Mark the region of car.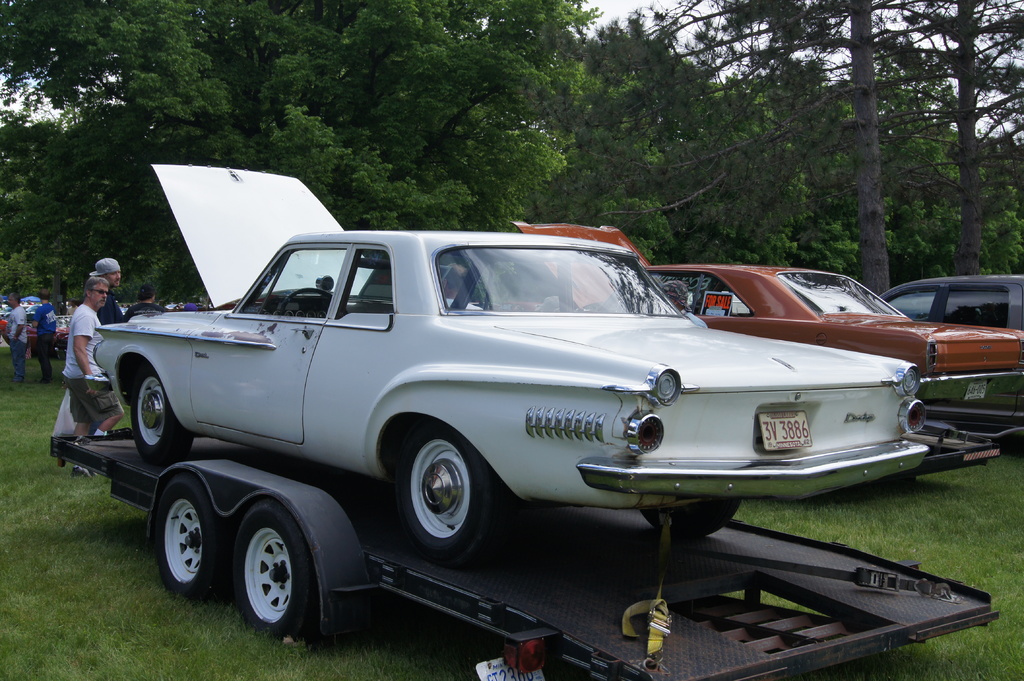
Region: select_region(91, 163, 927, 566).
